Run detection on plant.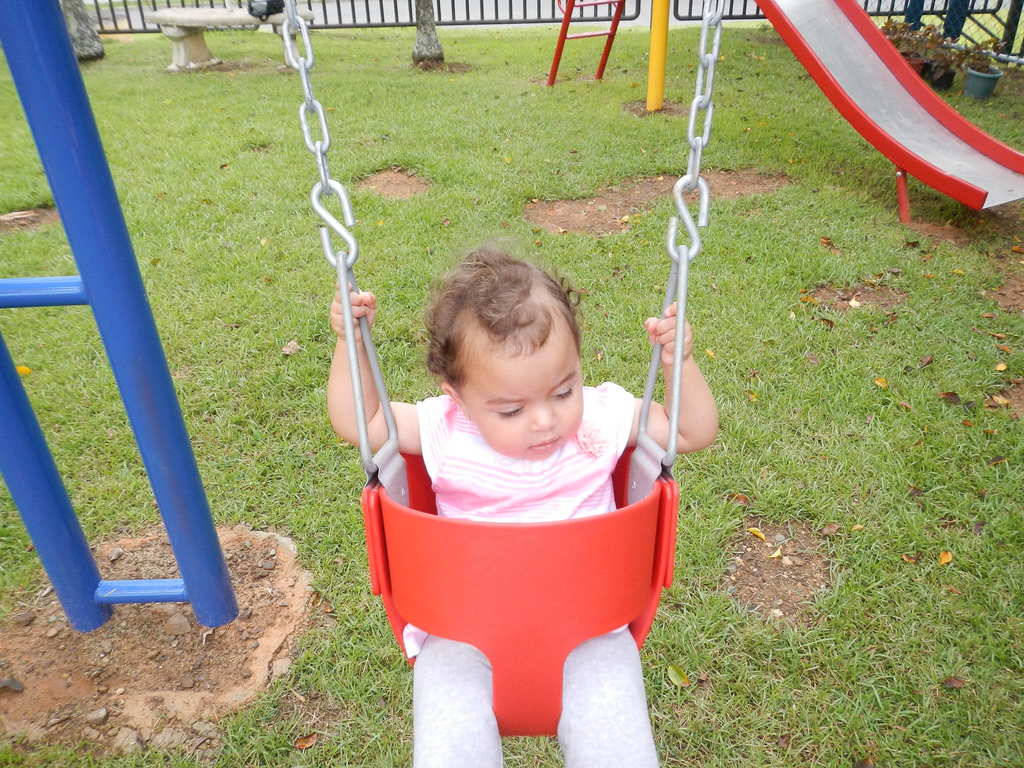
Result: <bbox>895, 29, 974, 93</bbox>.
